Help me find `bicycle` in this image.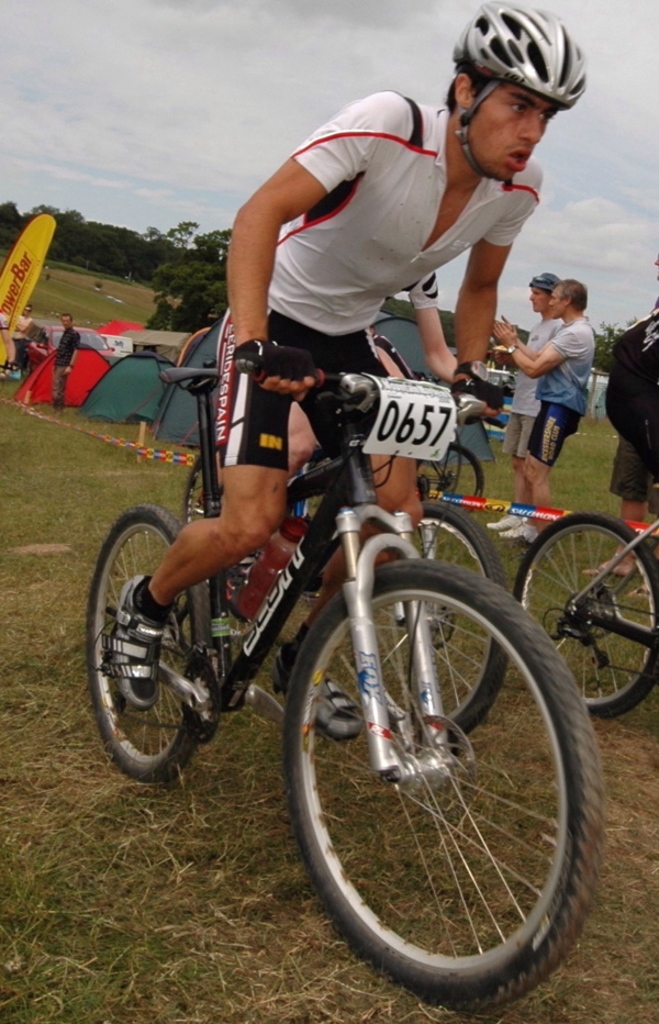
Found it: select_region(511, 513, 658, 723).
